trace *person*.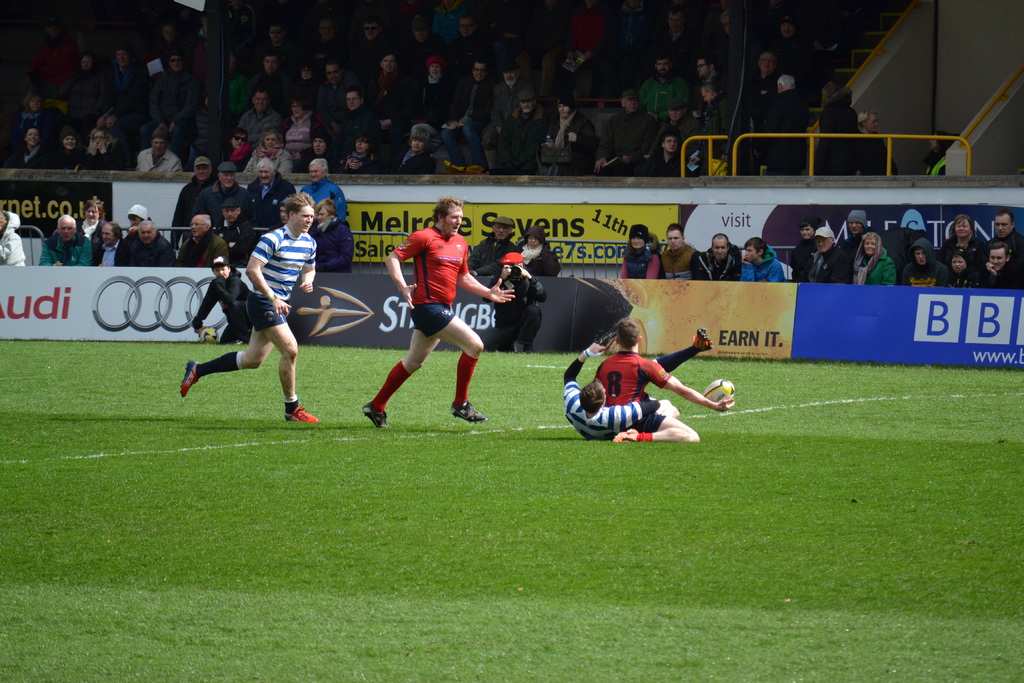
Traced to [x1=616, y1=222, x2=660, y2=276].
